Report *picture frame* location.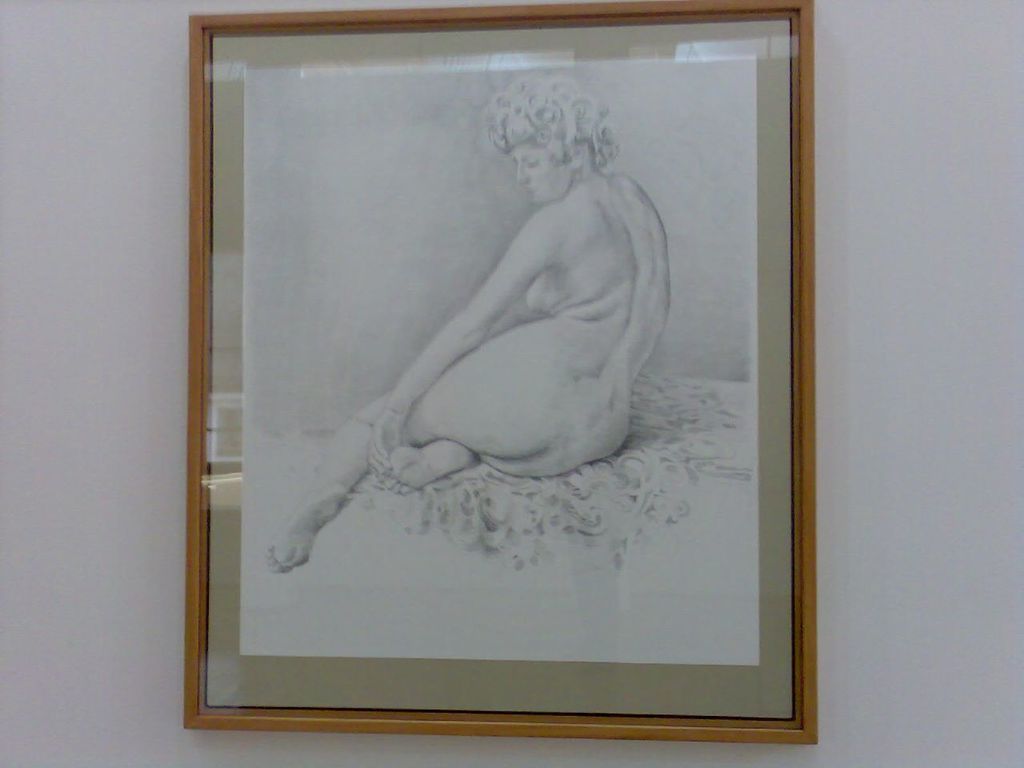
Report: 142:0:835:767.
